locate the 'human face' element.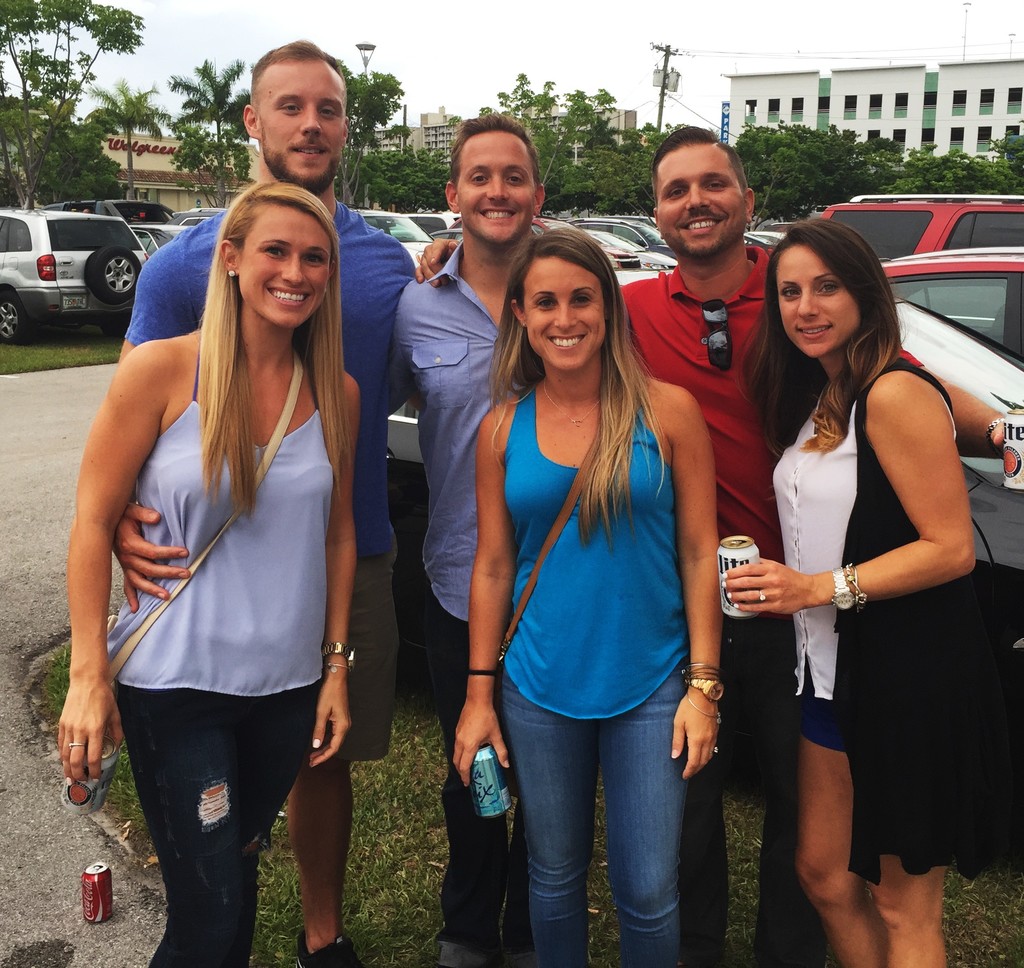
Element bbox: region(523, 258, 607, 377).
